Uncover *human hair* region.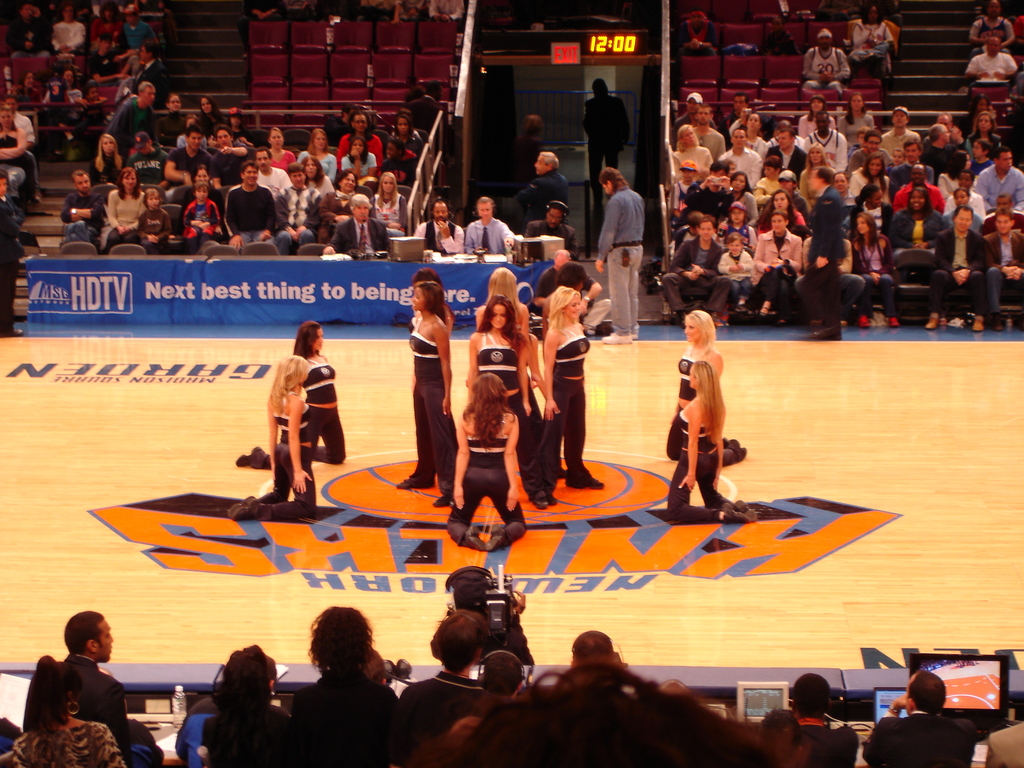
Uncovered: (x1=71, y1=169, x2=91, y2=186).
